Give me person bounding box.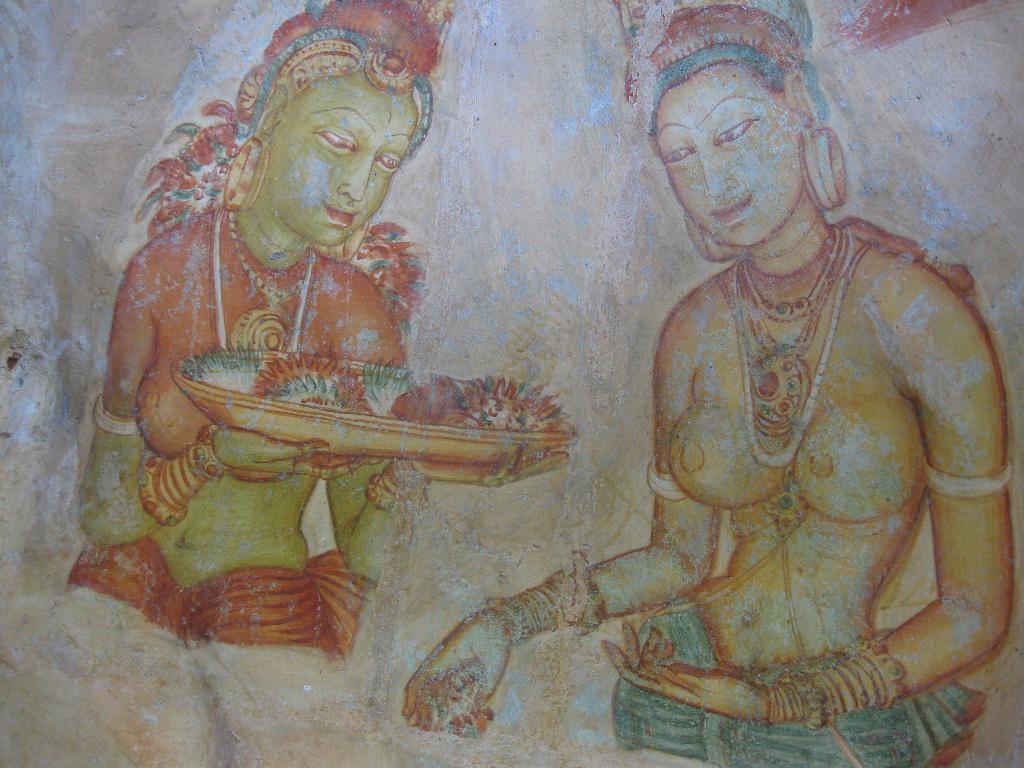
(404, 0, 1016, 767).
